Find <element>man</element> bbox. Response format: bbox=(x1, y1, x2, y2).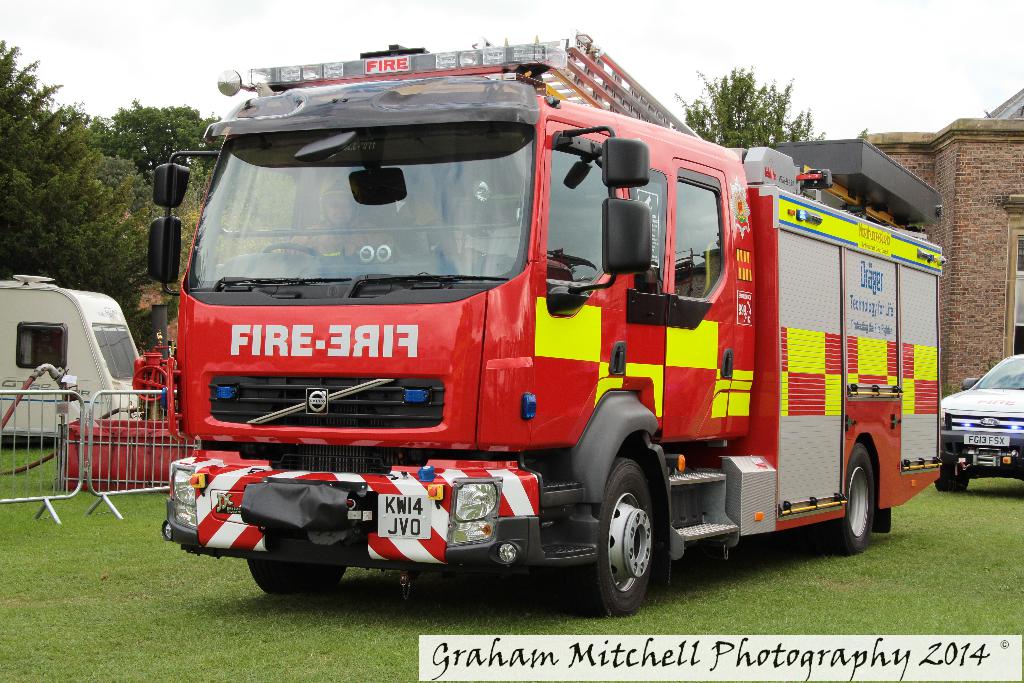
bbox=(276, 180, 414, 258).
